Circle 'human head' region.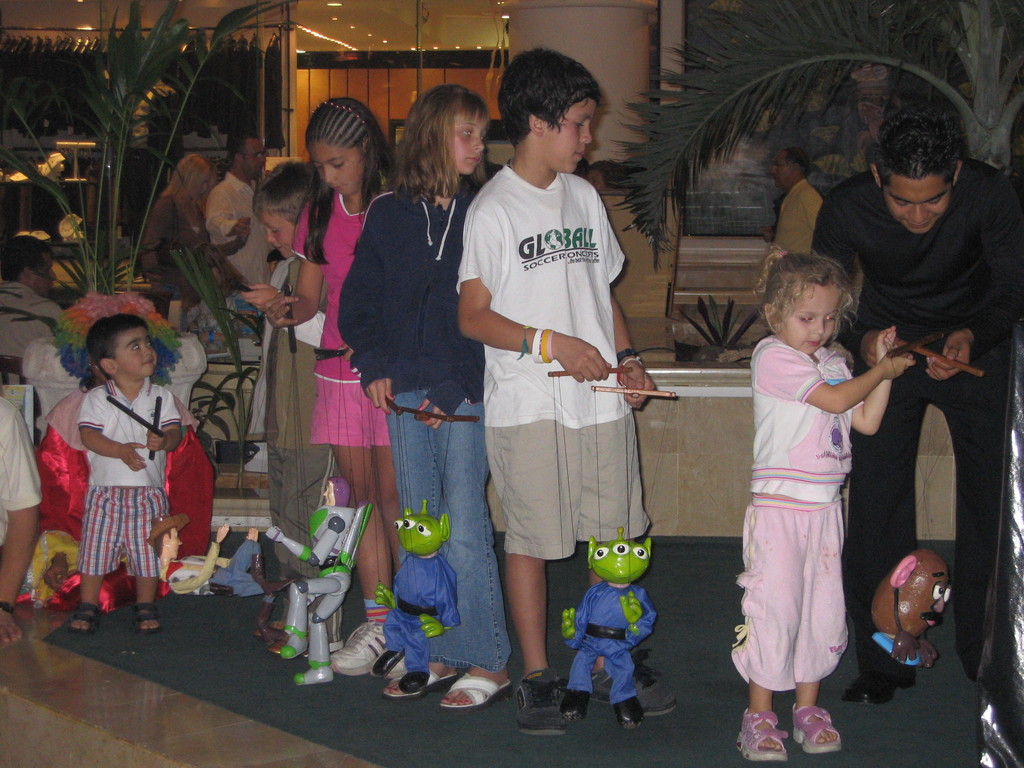
Region: crop(303, 97, 385, 200).
